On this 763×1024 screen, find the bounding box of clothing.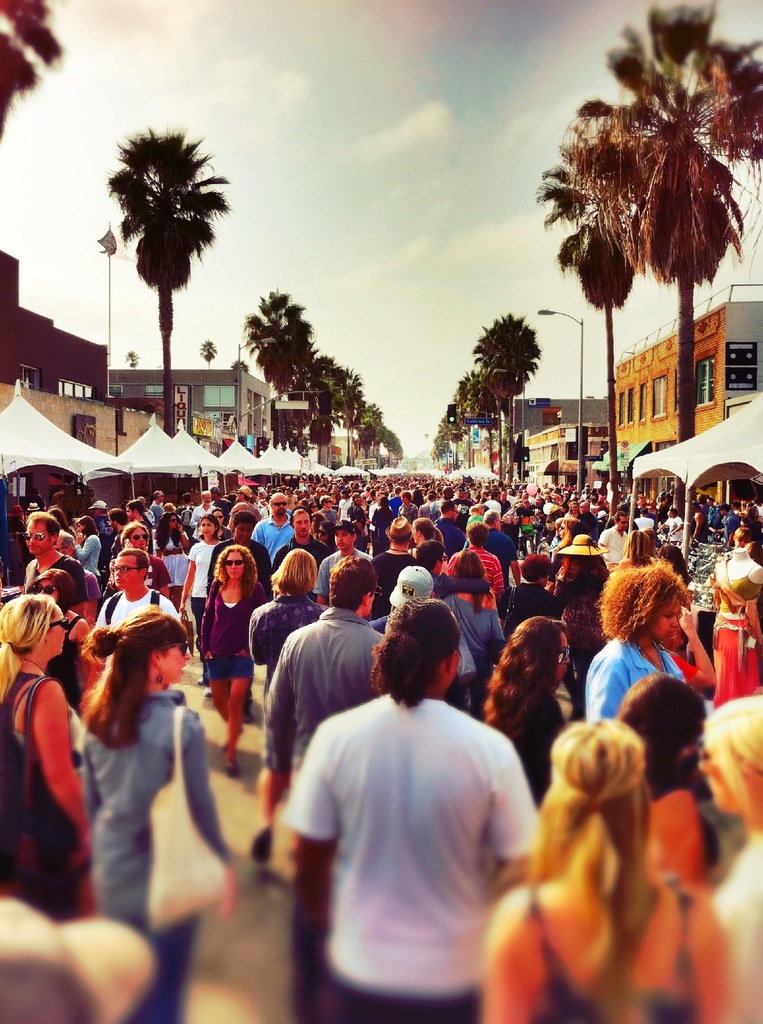
Bounding box: l=374, t=505, r=398, b=533.
